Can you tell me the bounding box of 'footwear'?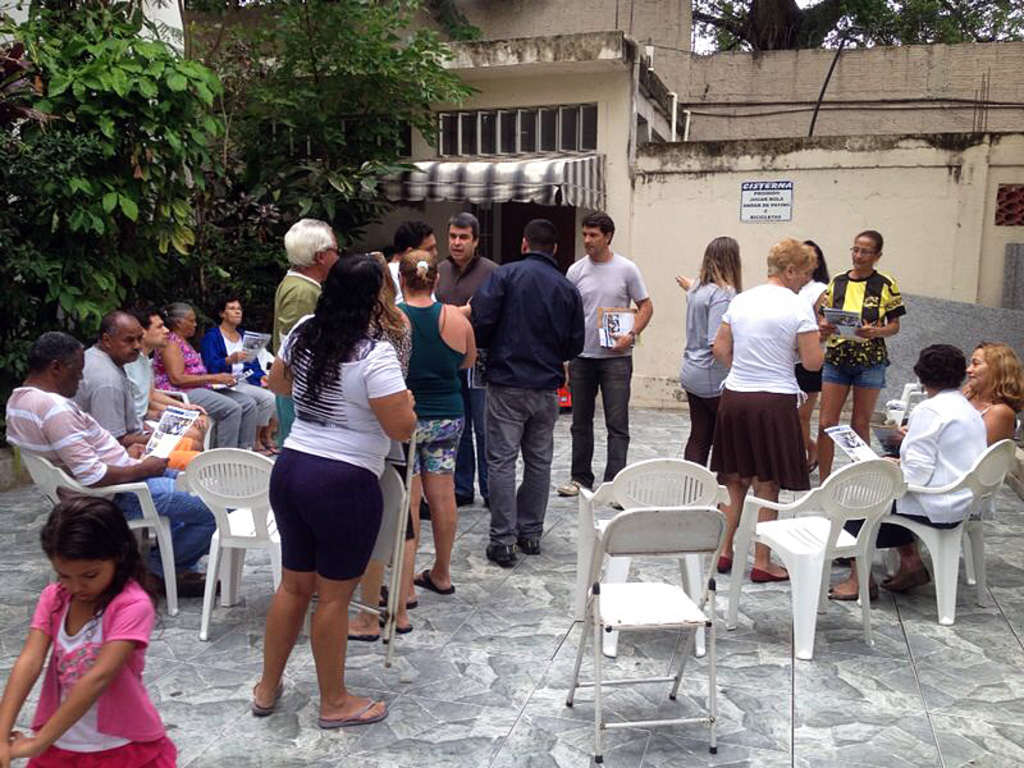
828,585,878,596.
